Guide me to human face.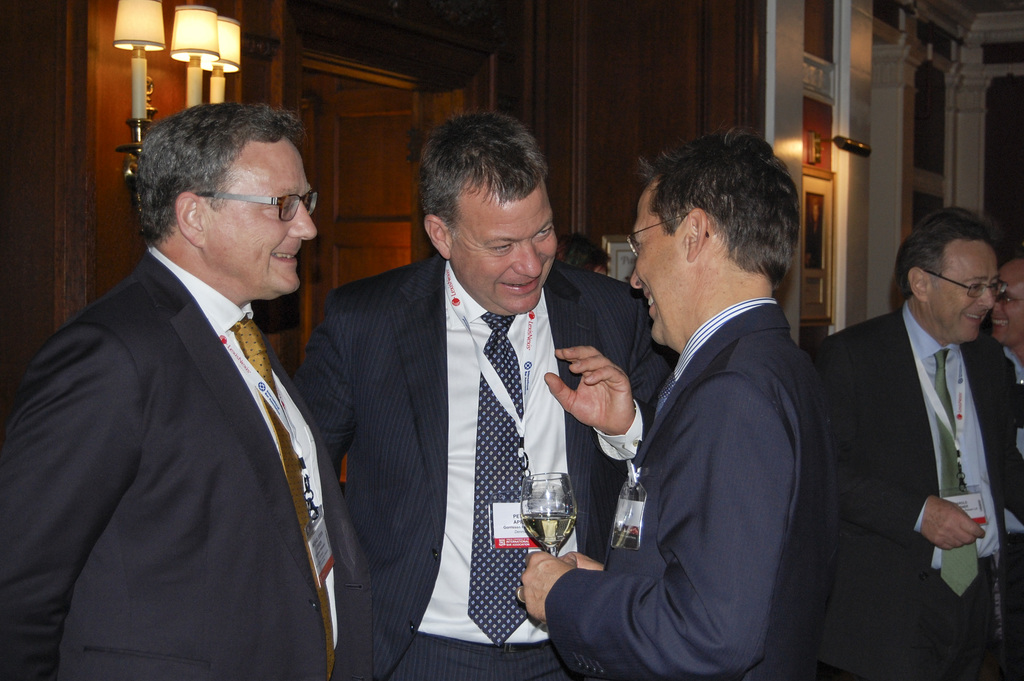
Guidance: 440/190/557/317.
